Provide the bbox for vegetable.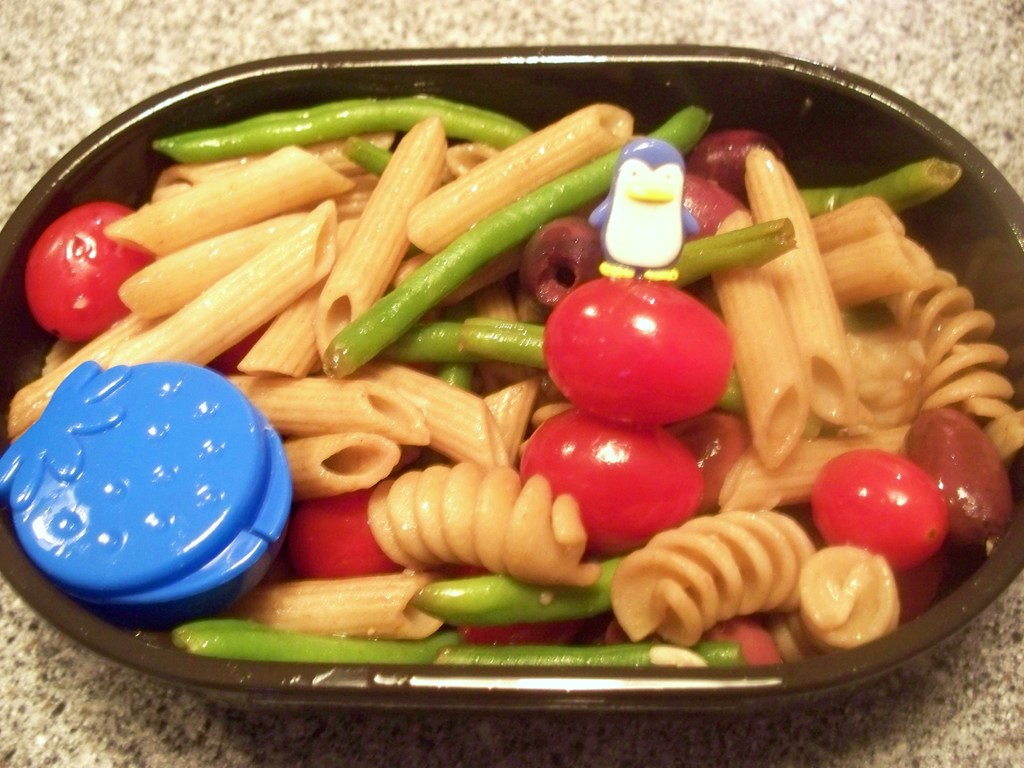
l=150, t=89, r=531, b=149.
